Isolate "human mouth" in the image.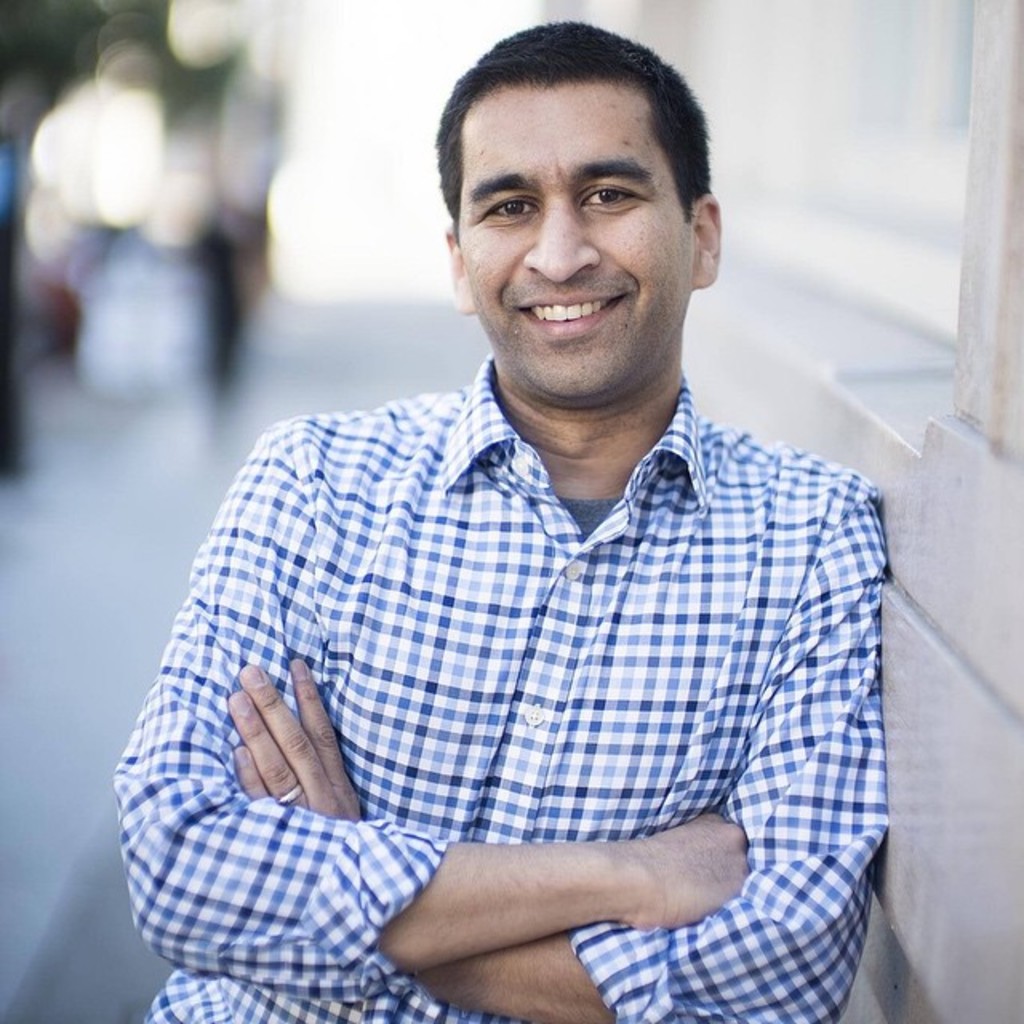
Isolated region: locate(515, 293, 626, 338).
